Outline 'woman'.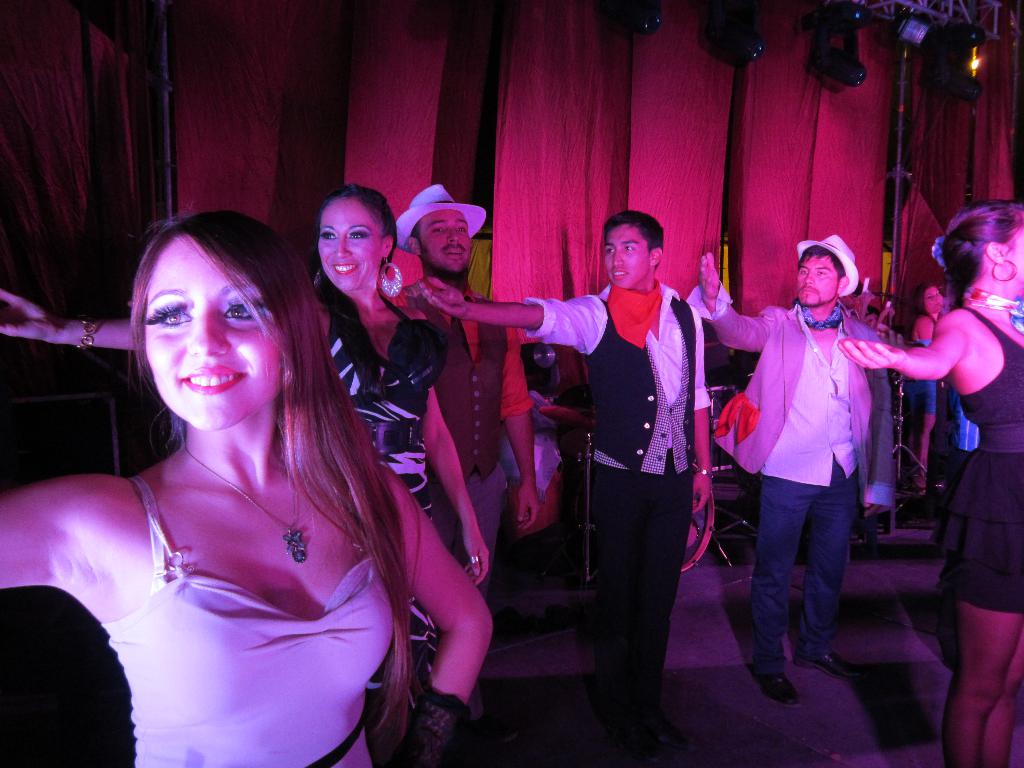
Outline: left=1, top=182, right=493, bottom=767.
